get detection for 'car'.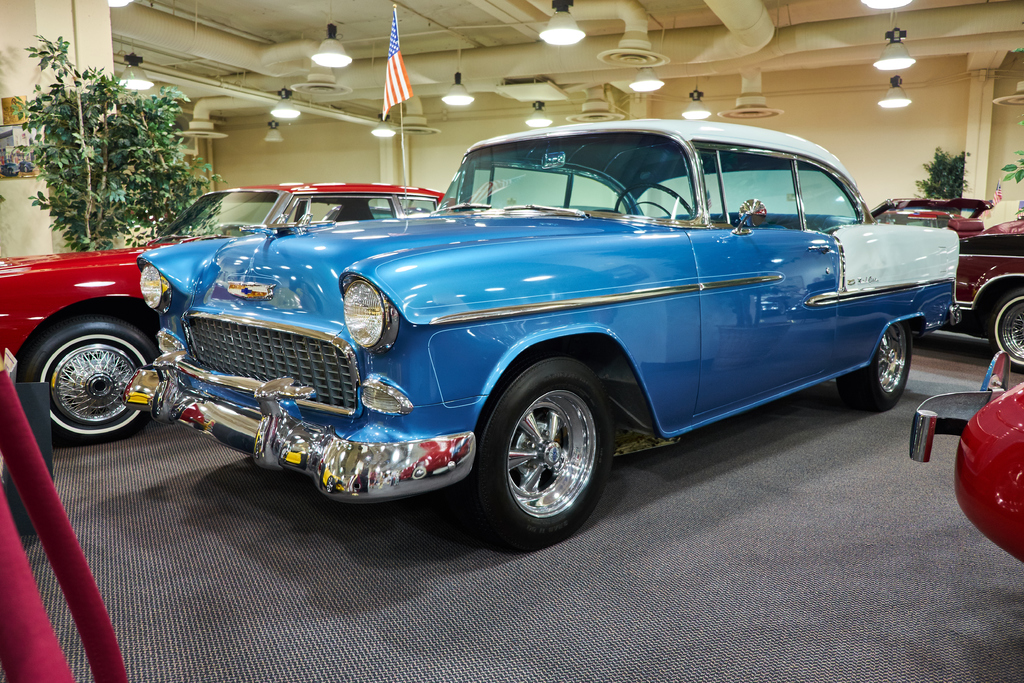
Detection: [911, 382, 1023, 571].
